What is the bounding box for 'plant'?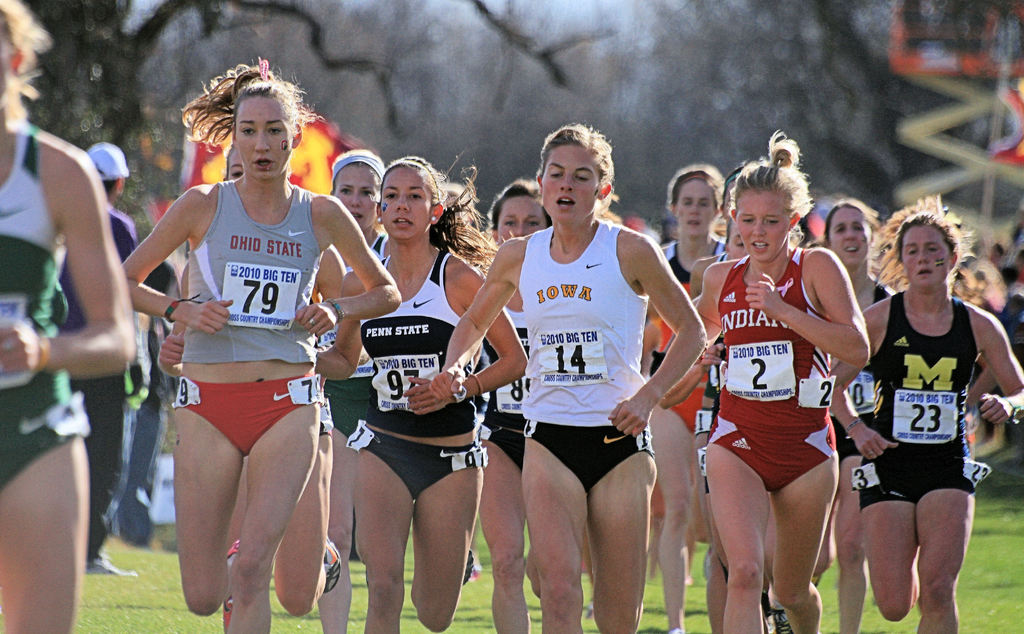
850,556,920,633.
